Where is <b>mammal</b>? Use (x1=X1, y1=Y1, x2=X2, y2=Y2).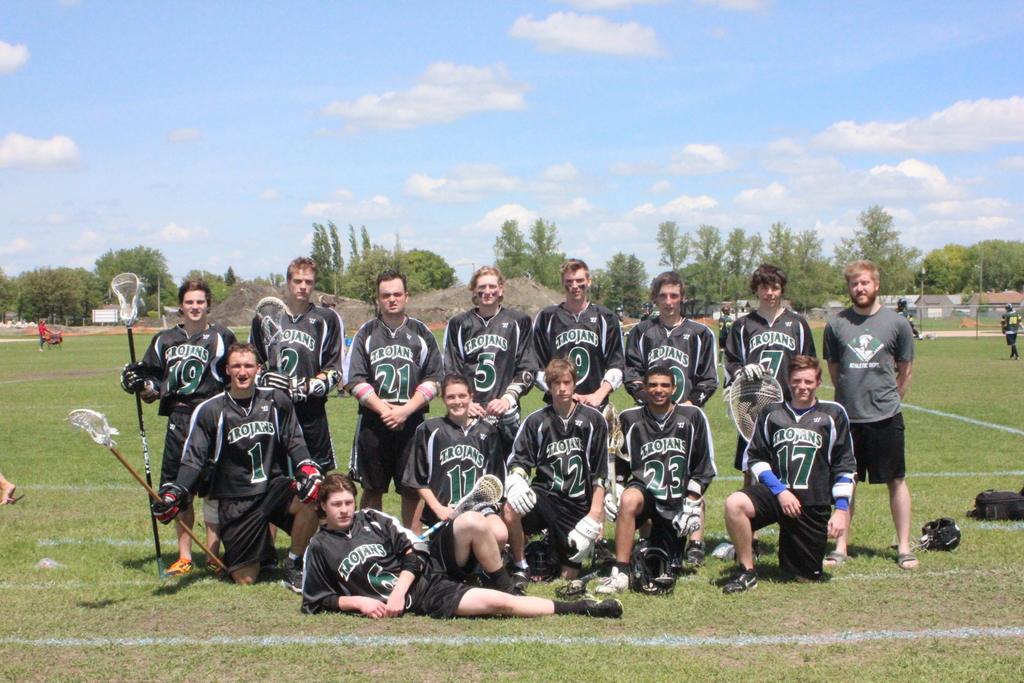
(x1=447, y1=264, x2=538, y2=434).
